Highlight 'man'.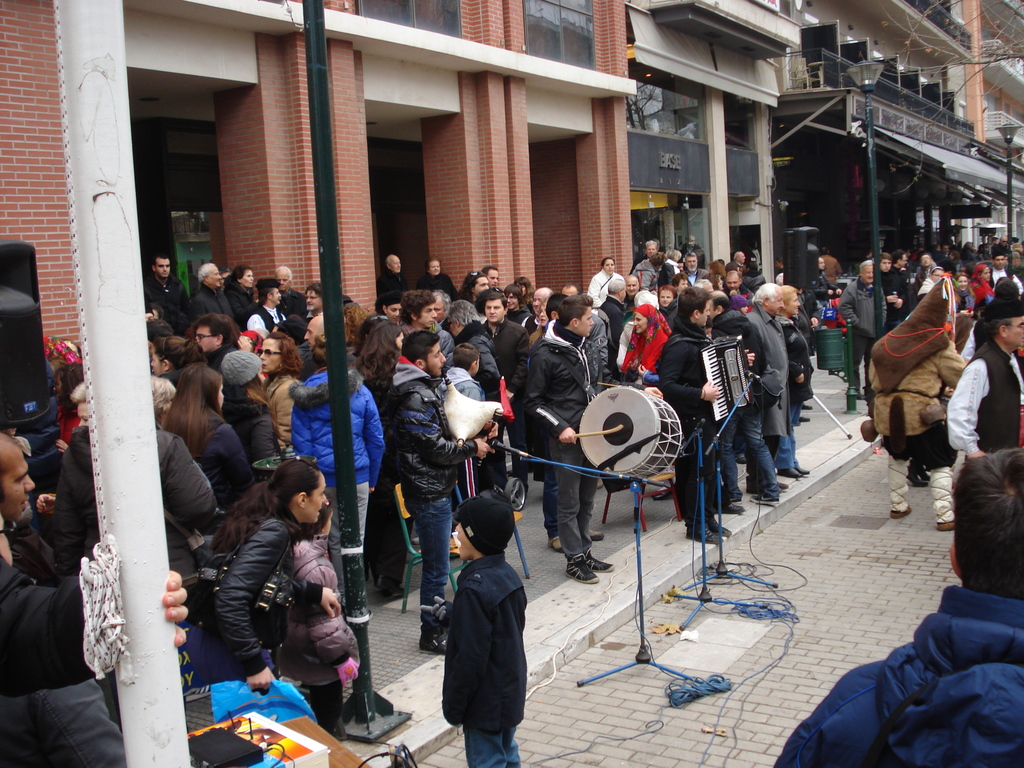
Highlighted region: bbox=[303, 281, 317, 318].
